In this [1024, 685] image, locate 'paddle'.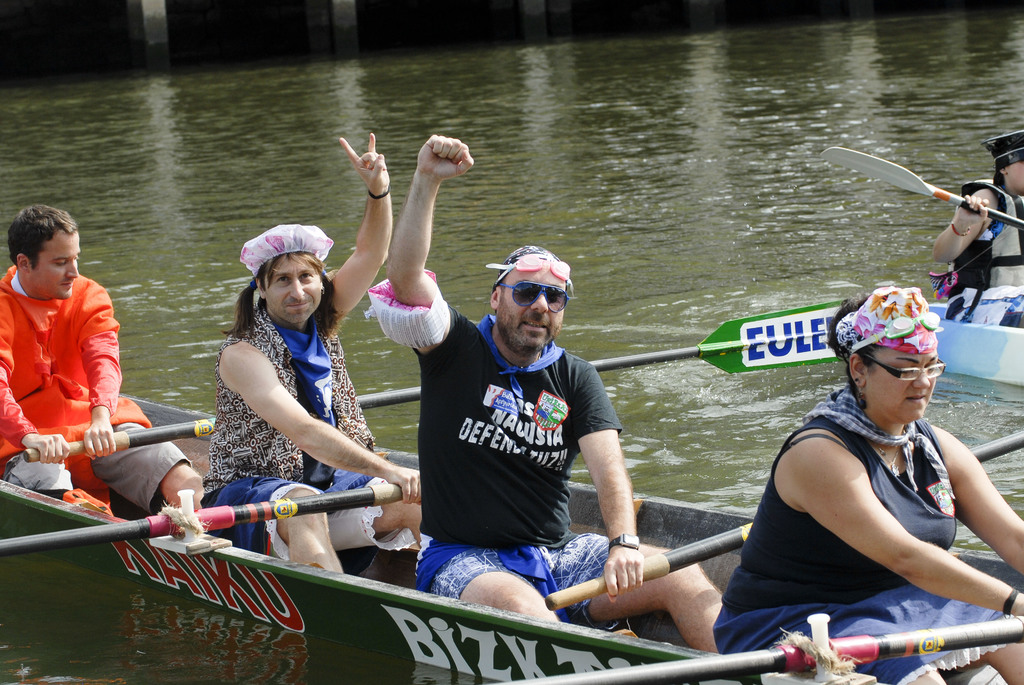
Bounding box: left=0, top=481, right=403, bottom=552.
